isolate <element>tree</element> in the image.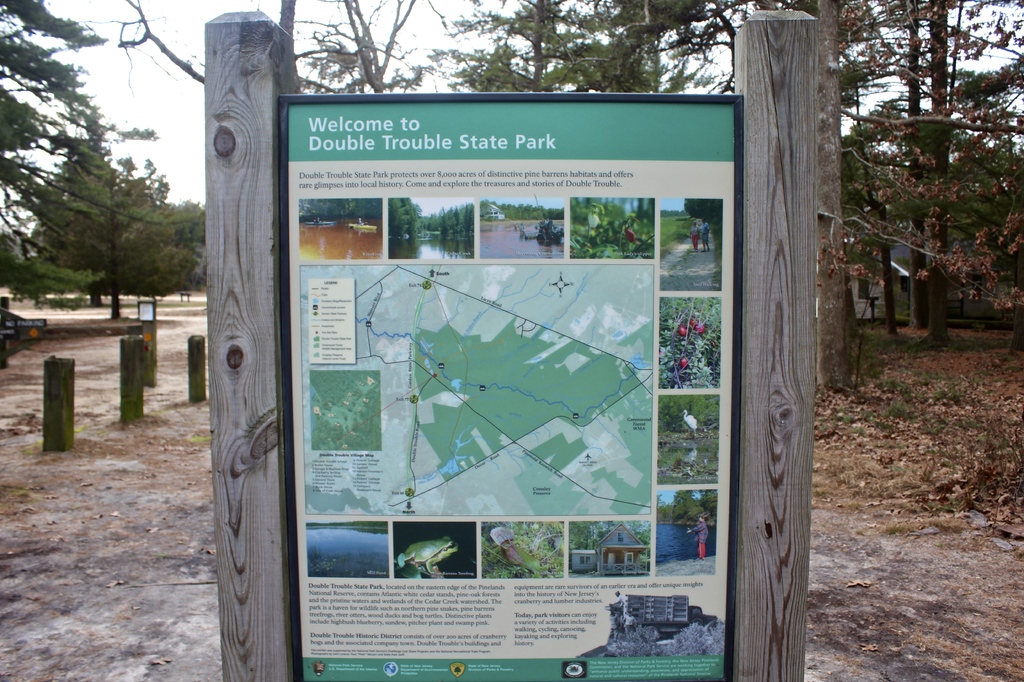
Isolated region: <box>413,0,610,93</box>.
